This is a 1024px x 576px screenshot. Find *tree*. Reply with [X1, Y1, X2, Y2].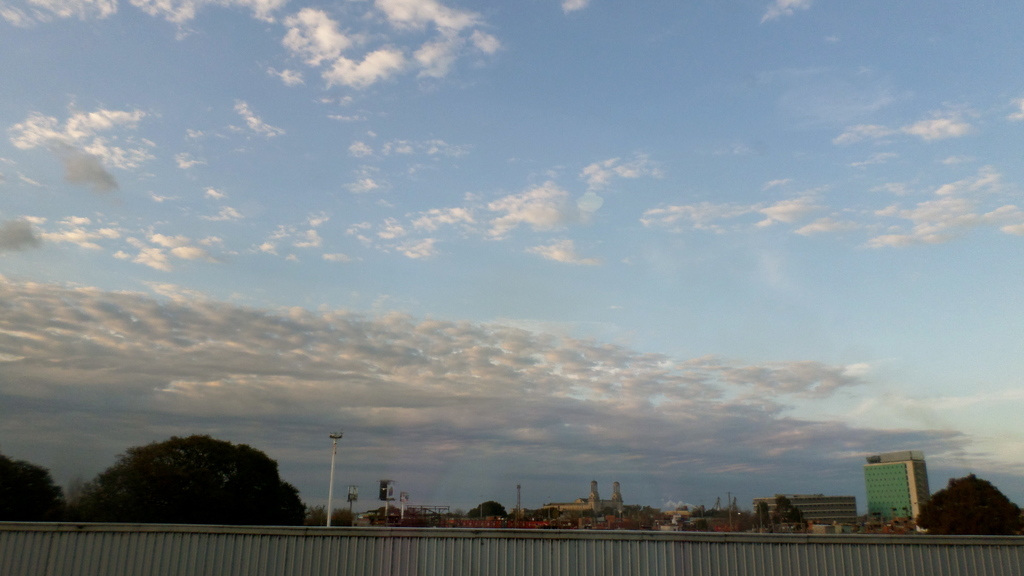
[410, 509, 421, 512].
